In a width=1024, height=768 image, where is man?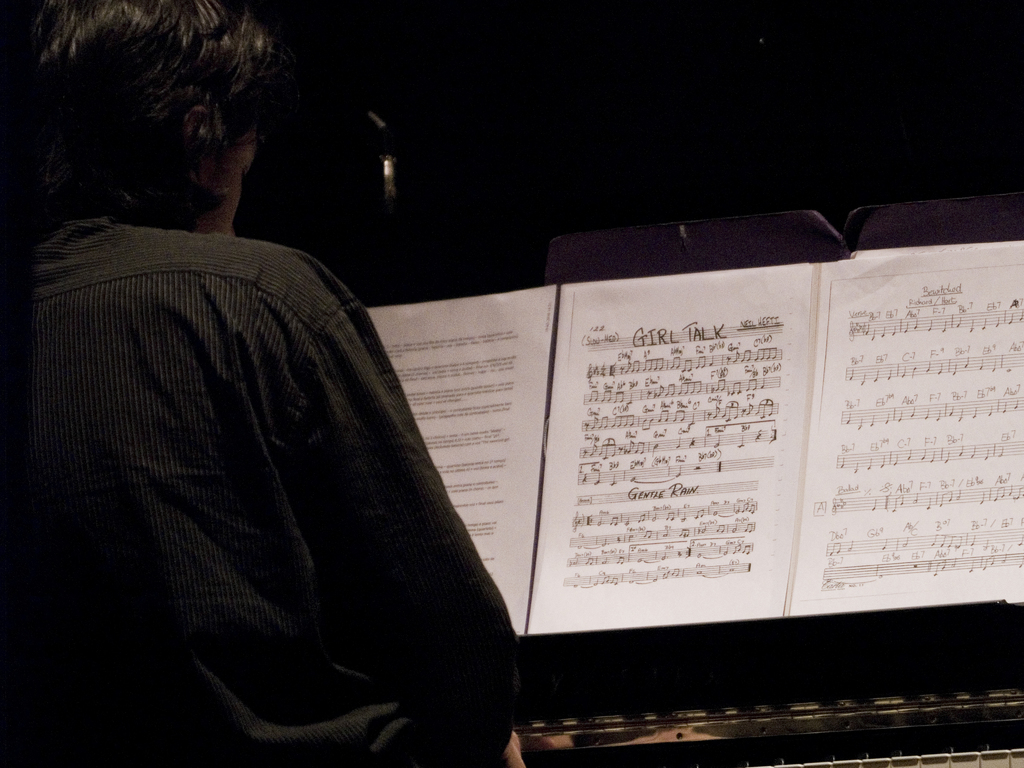
BBox(0, 0, 532, 767).
